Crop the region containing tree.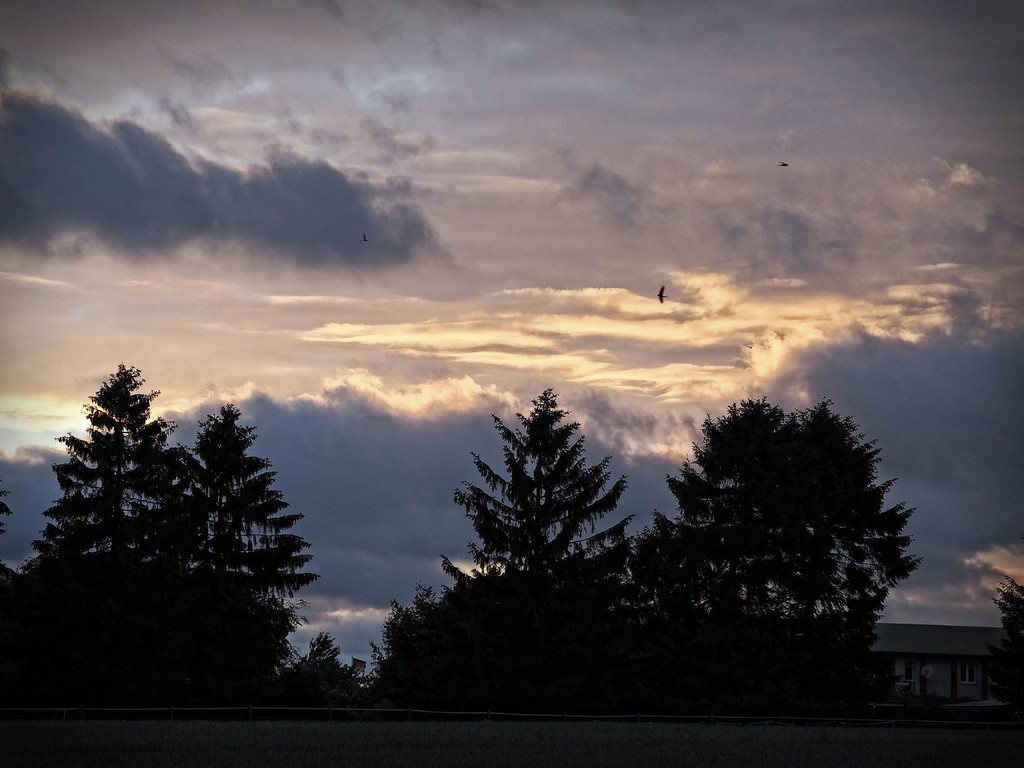
Crop region: [6, 359, 243, 715].
